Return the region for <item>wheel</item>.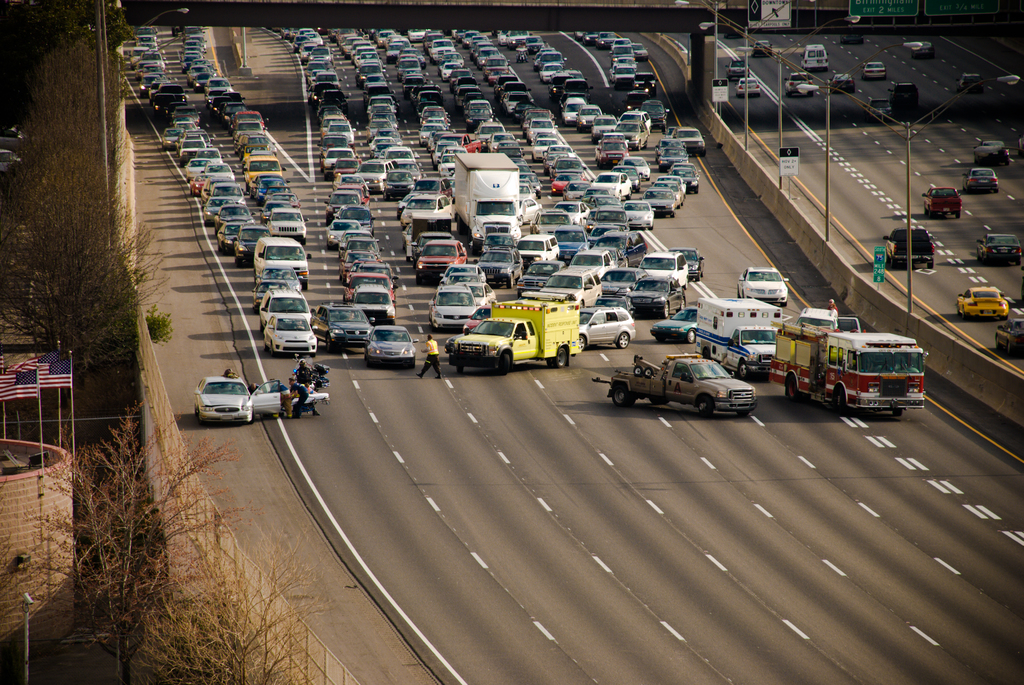
rect(662, 304, 670, 318).
